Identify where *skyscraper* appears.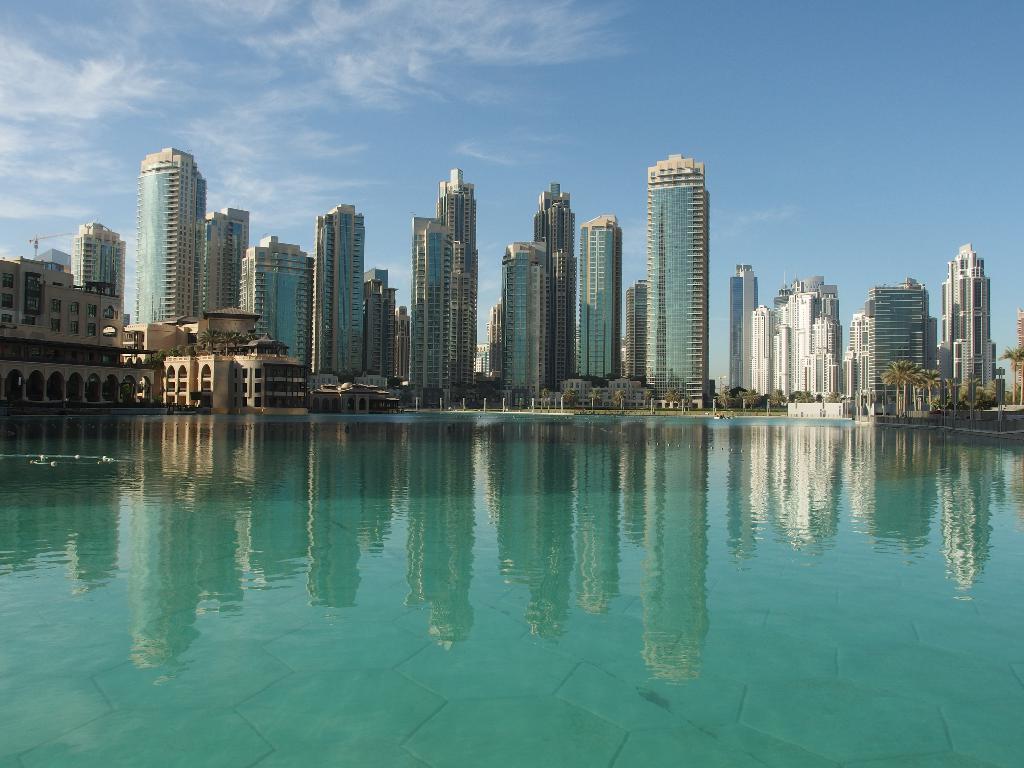
Appears at bbox=(627, 122, 734, 403).
